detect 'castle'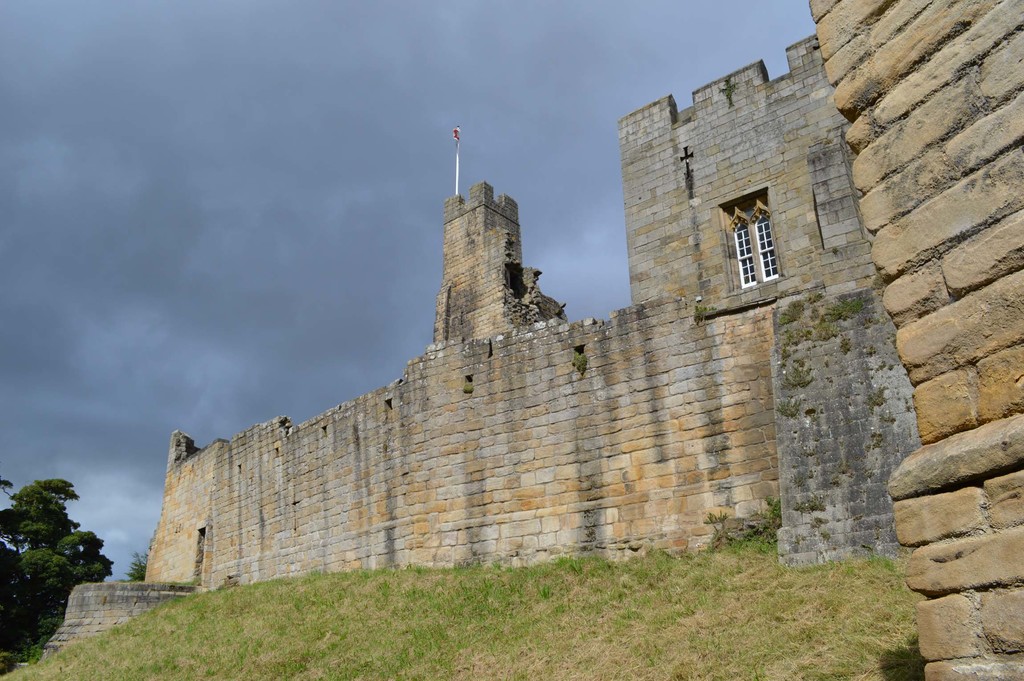
46, 0, 1023, 680
